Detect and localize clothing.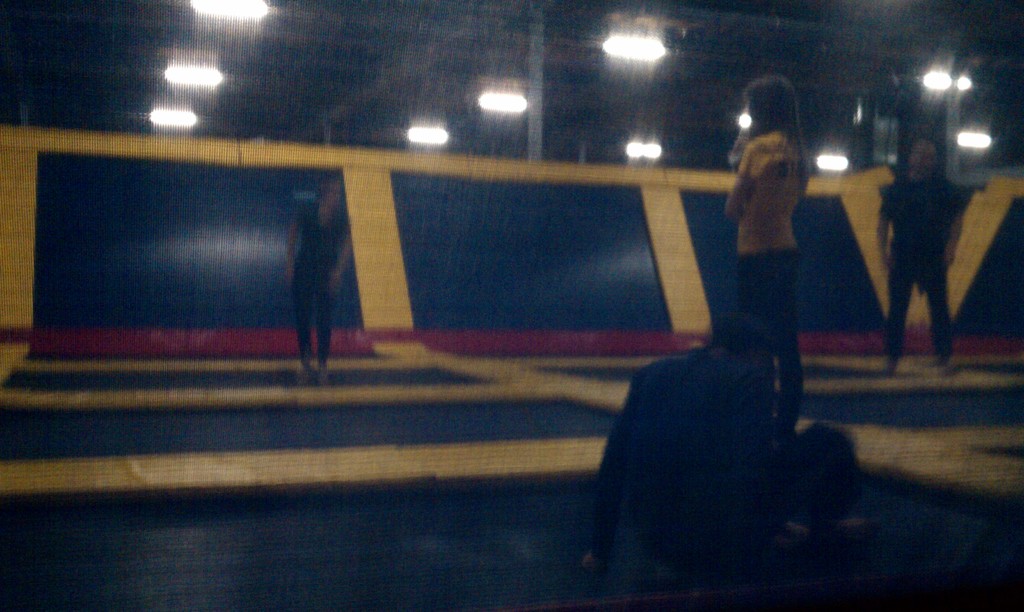
Localized at 589:346:868:584.
